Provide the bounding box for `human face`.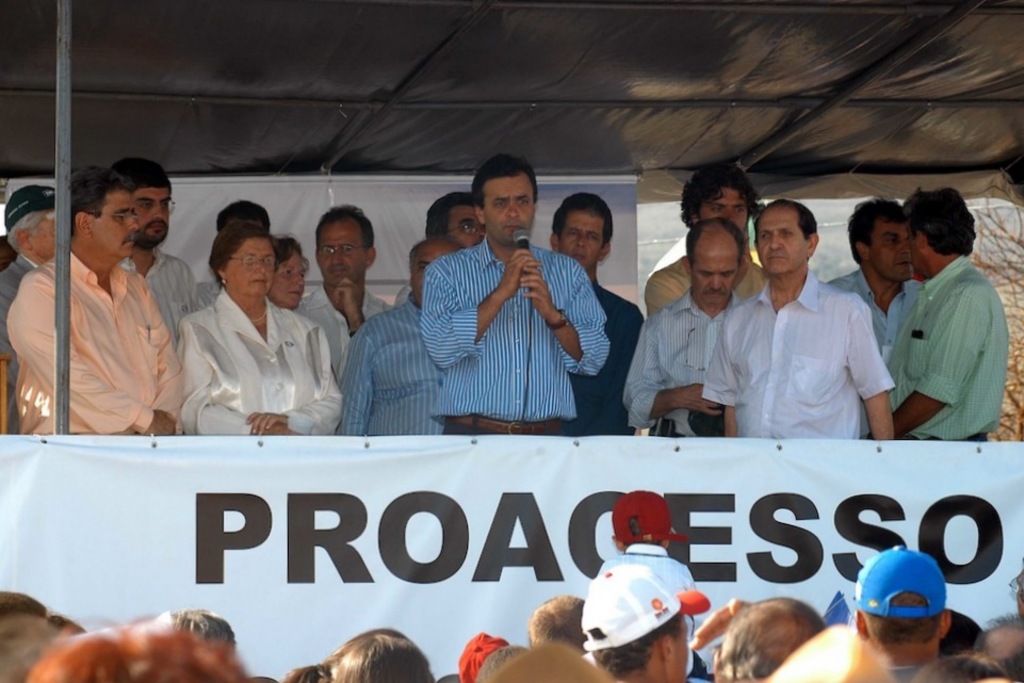
left=690, top=245, right=734, bottom=305.
